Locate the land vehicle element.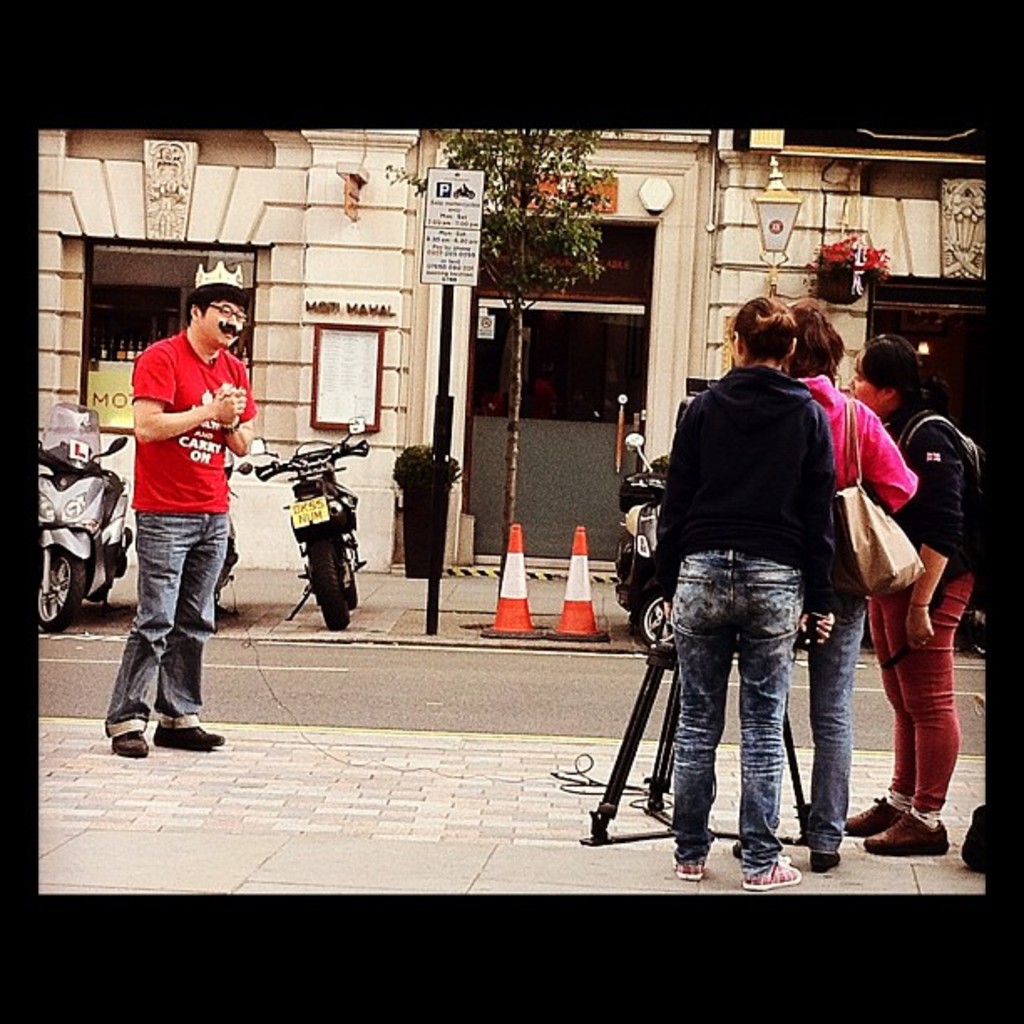
Element bbox: (x1=37, y1=400, x2=136, y2=632).
